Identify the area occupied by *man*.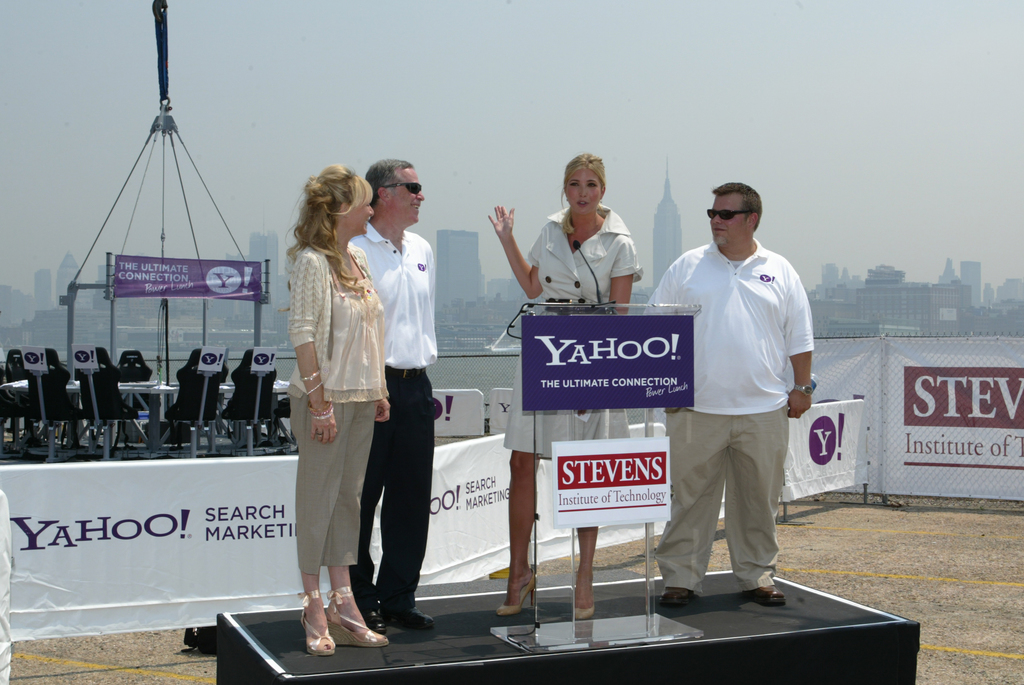
Area: 657/166/823/647.
